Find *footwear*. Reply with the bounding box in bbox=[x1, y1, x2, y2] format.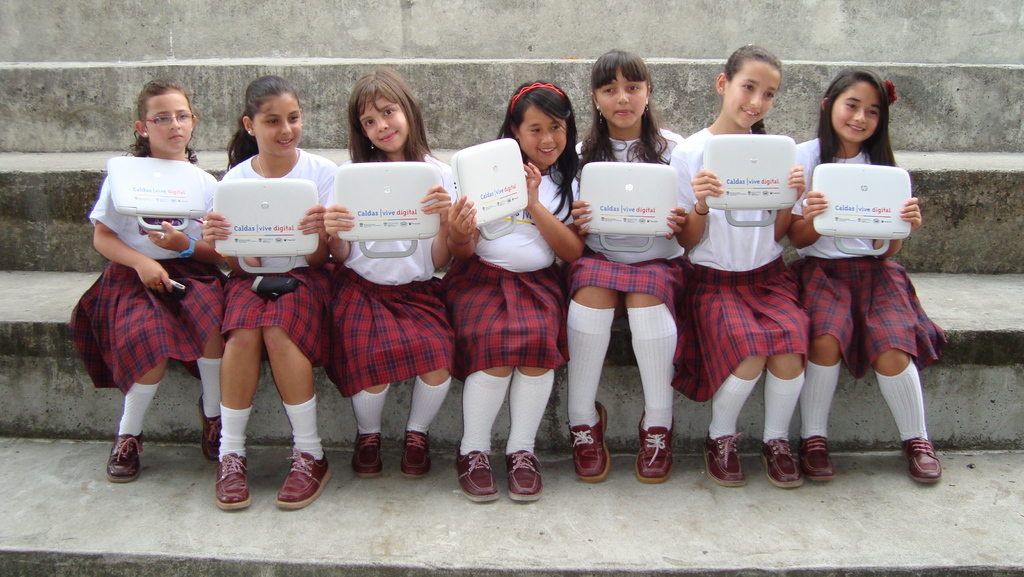
bbox=[399, 425, 435, 478].
